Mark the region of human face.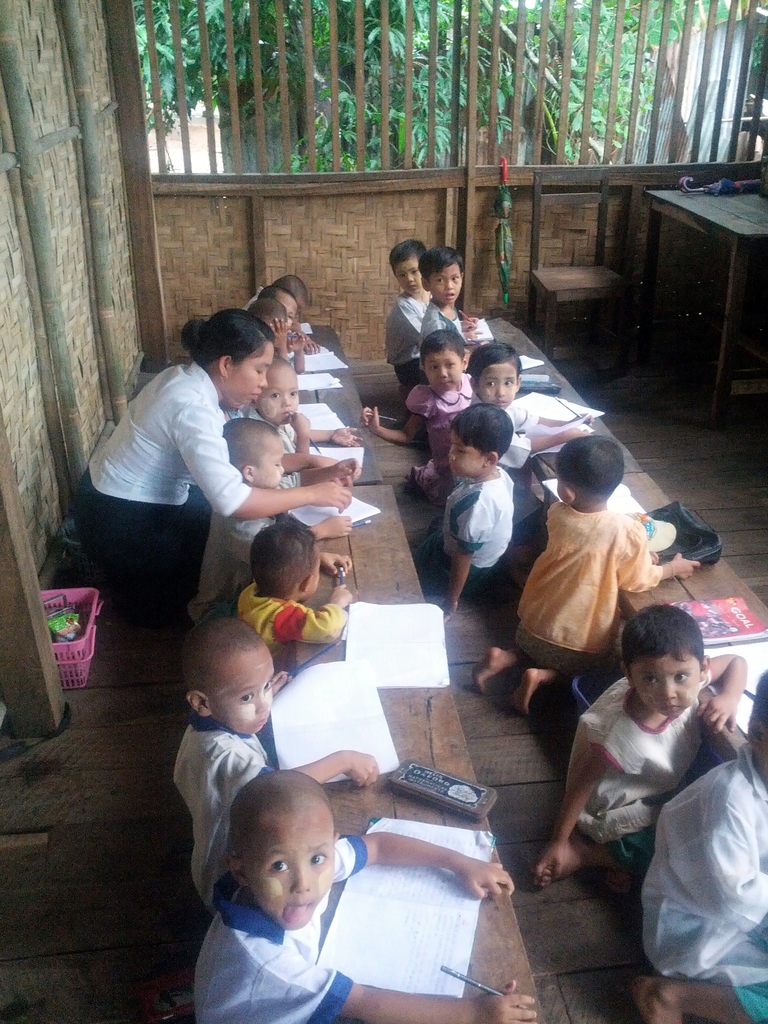
Region: 625/652/702/718.
